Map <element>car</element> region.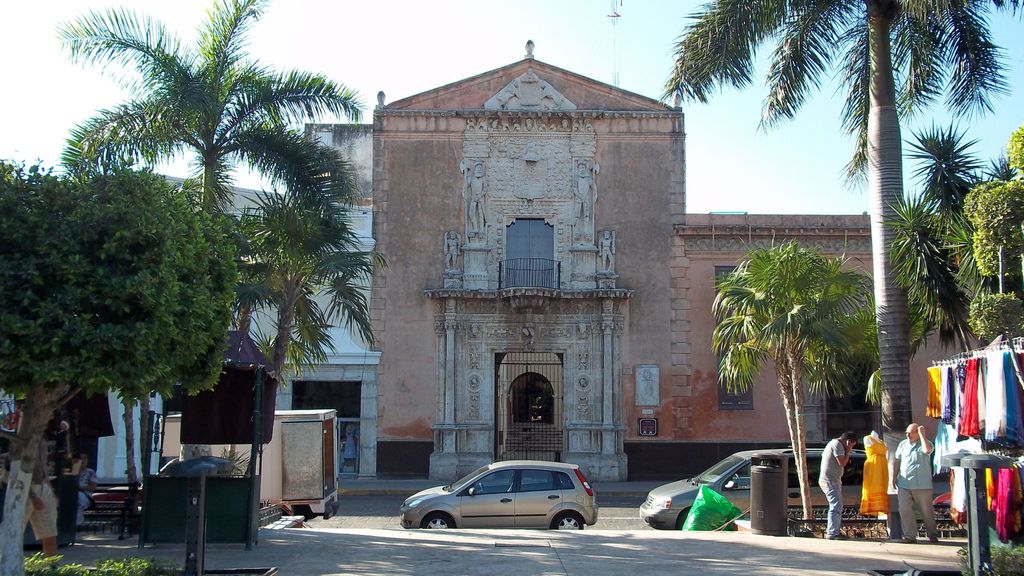
Mapped to bbox(636, 443, 867, 532).
